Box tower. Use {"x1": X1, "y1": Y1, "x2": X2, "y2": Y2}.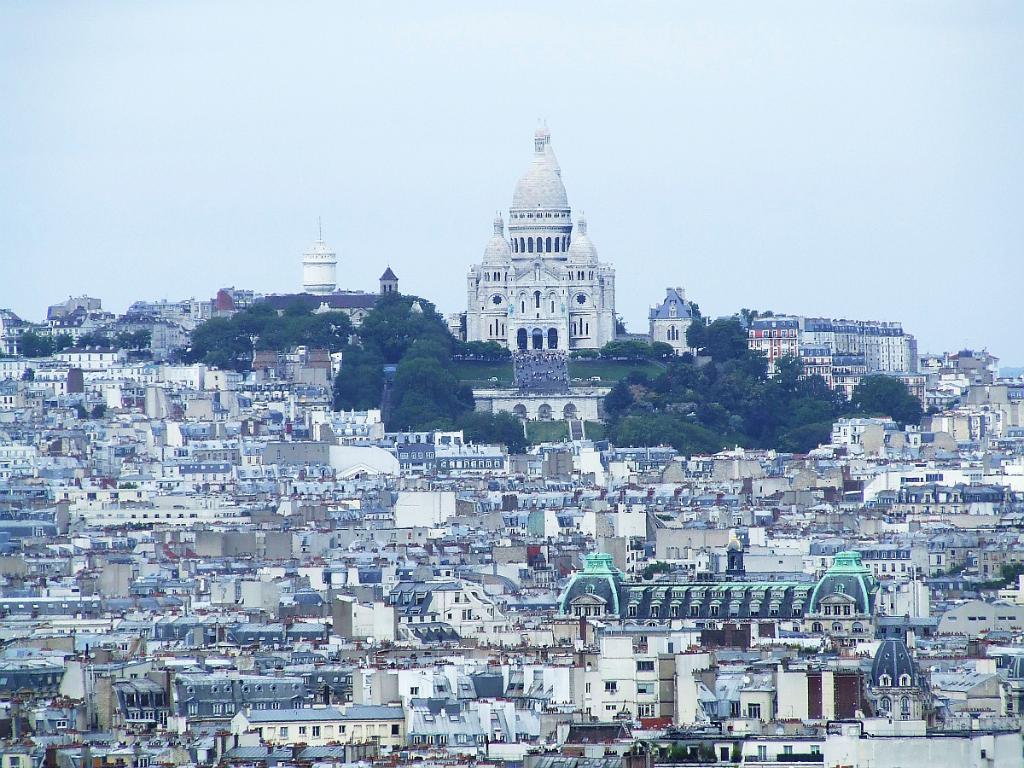
{"x1": 648, "y1": 290, "x2": 702, "y2": 368}.
